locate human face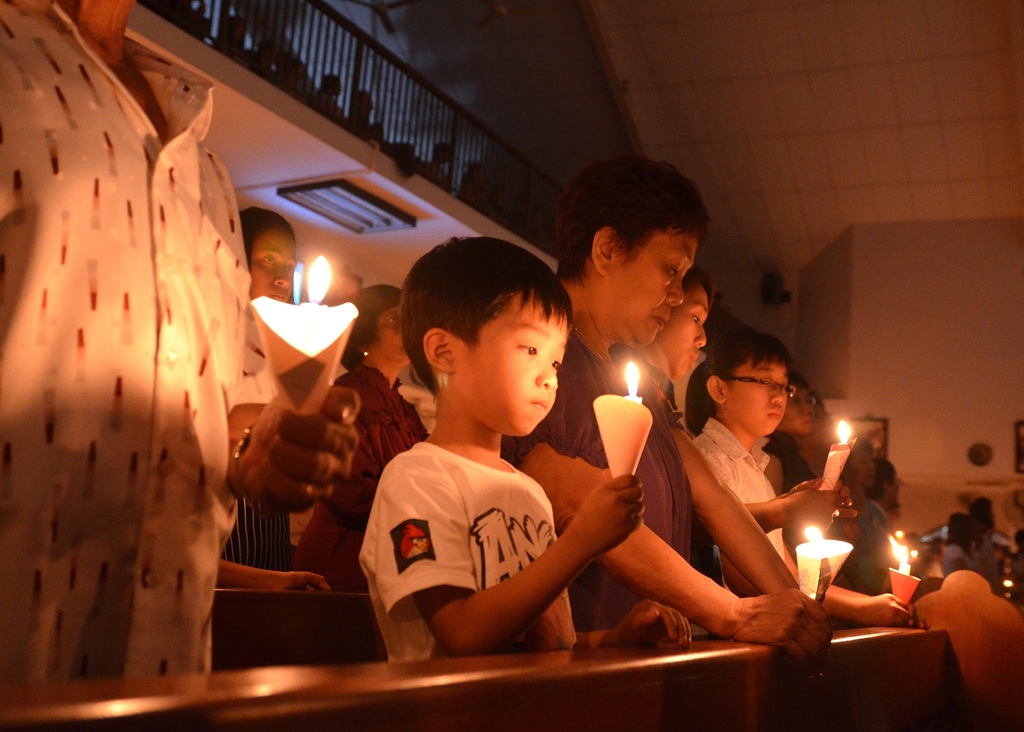
bbox=[459, 294, 568, 435]
